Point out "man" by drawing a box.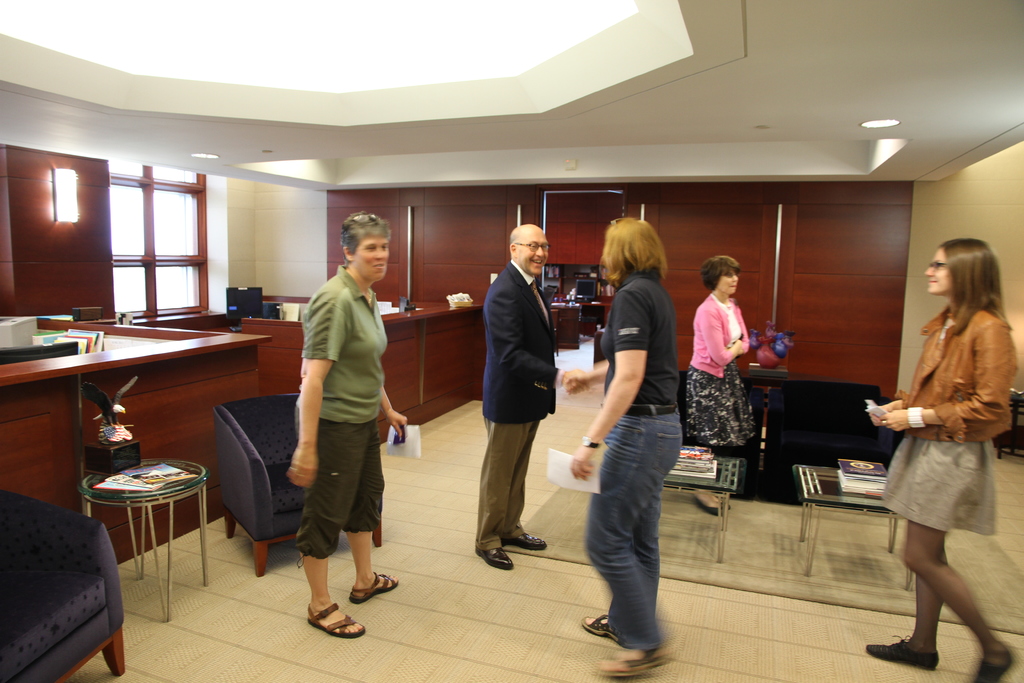
{"x1": 470, "y1": 222, "x2": 587, "y2": 568}.
